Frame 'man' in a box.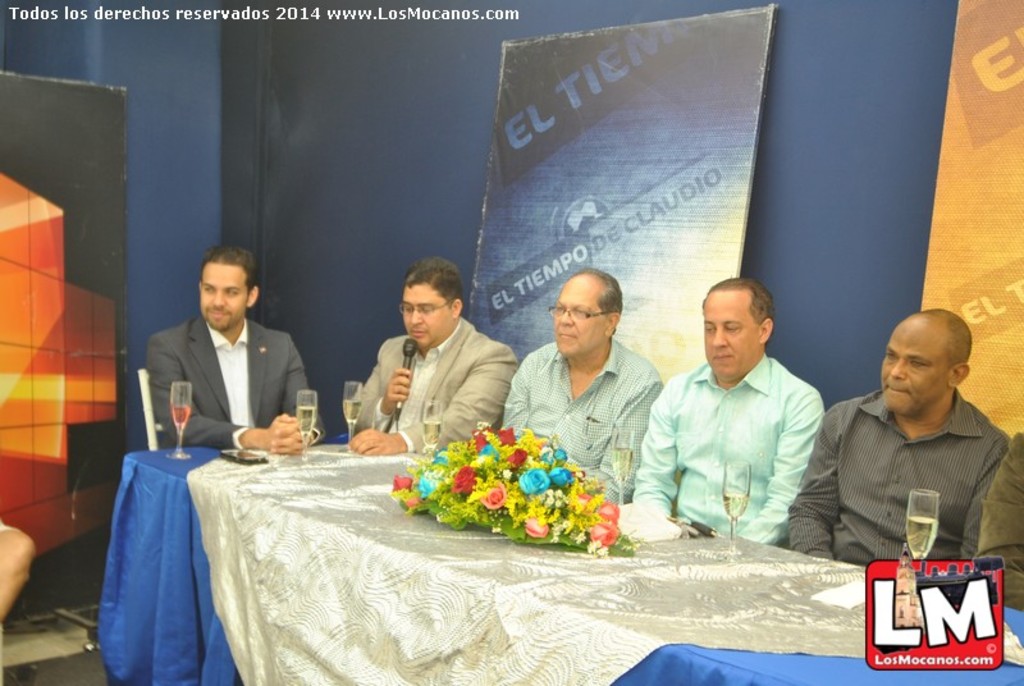
(792,301,1018,602).
